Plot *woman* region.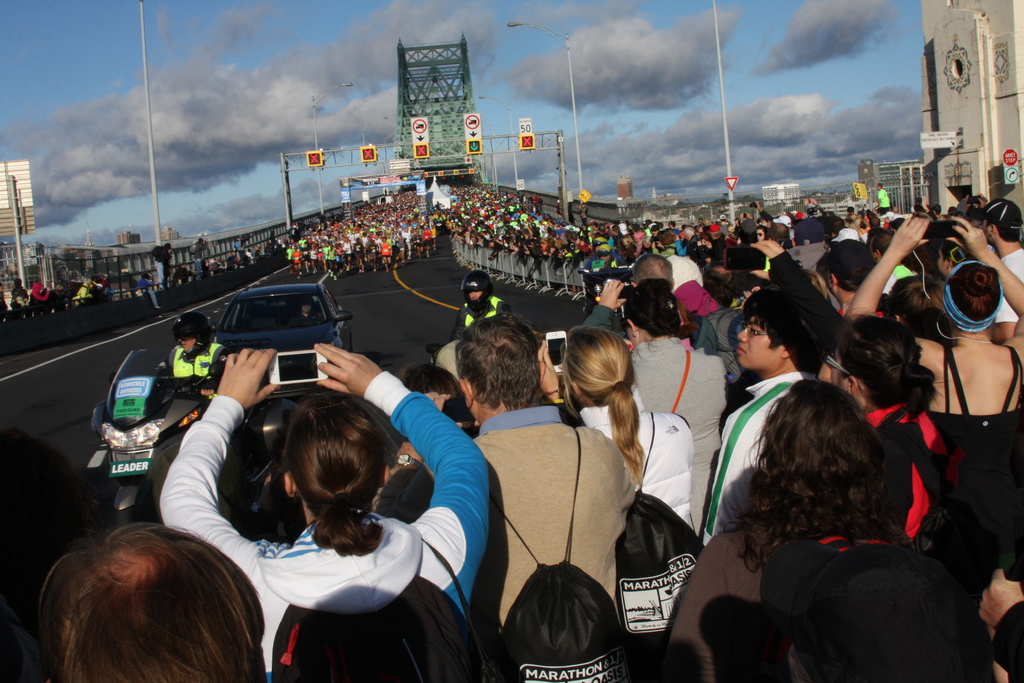
Plotted at l=154, t=340, r=499, b=682.
